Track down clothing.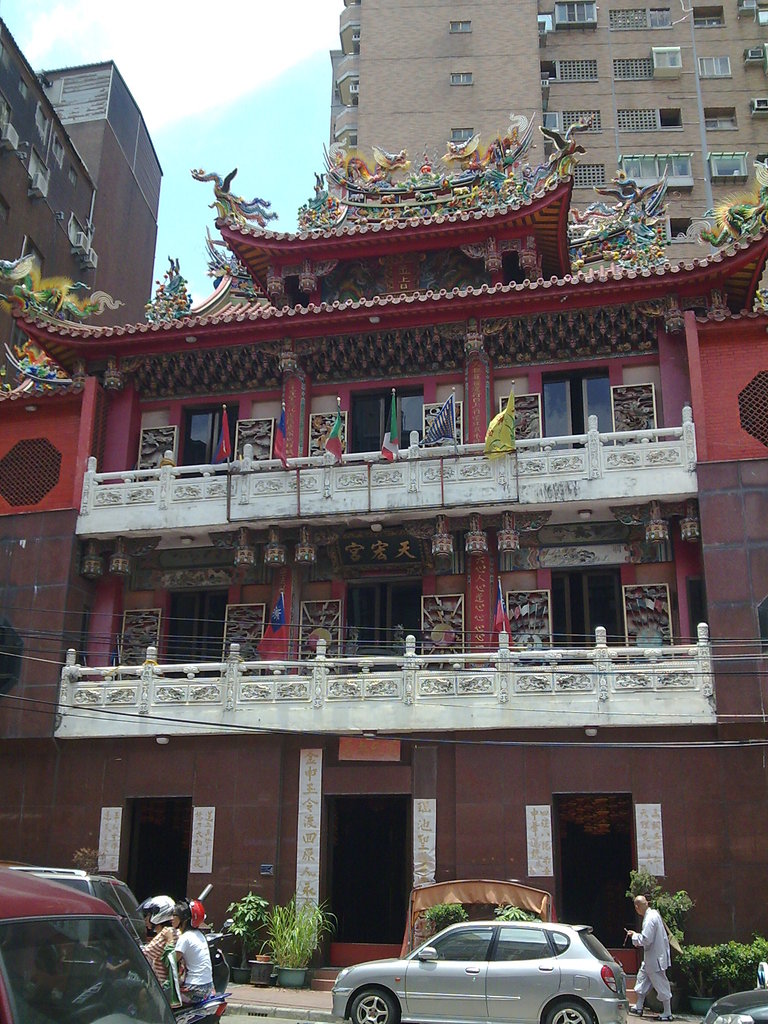
Tracked to <region>171, 929, 209, 1001</region>.
